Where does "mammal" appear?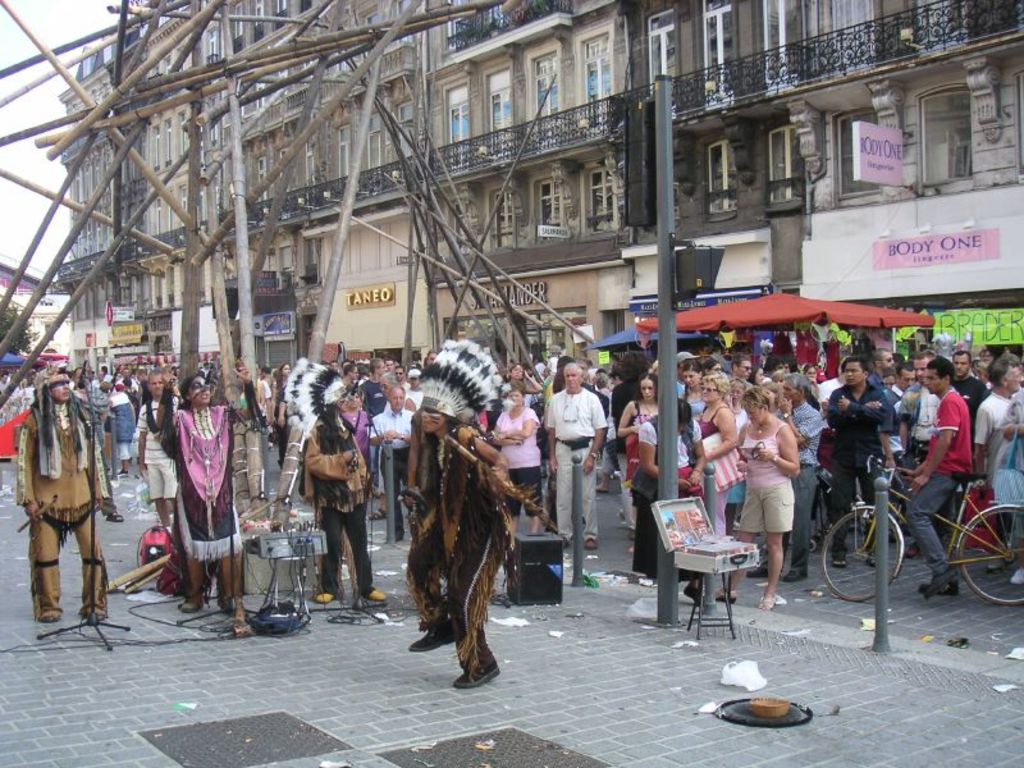
Appears at box=[287, 356, 381, 600].
